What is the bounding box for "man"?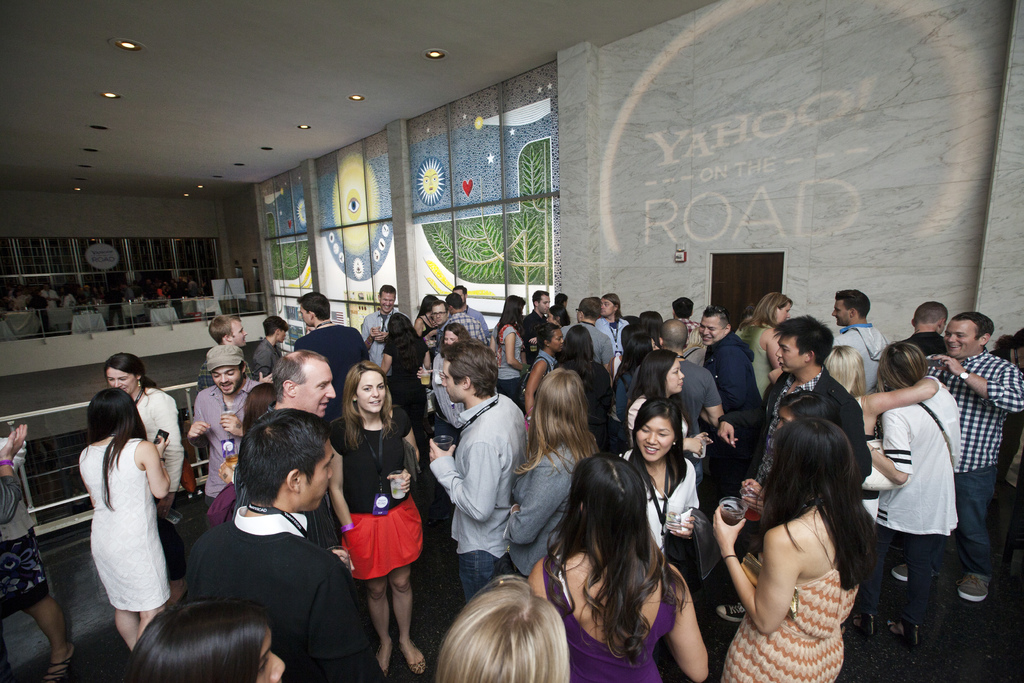
bbox(450, 293, 481, 342).
